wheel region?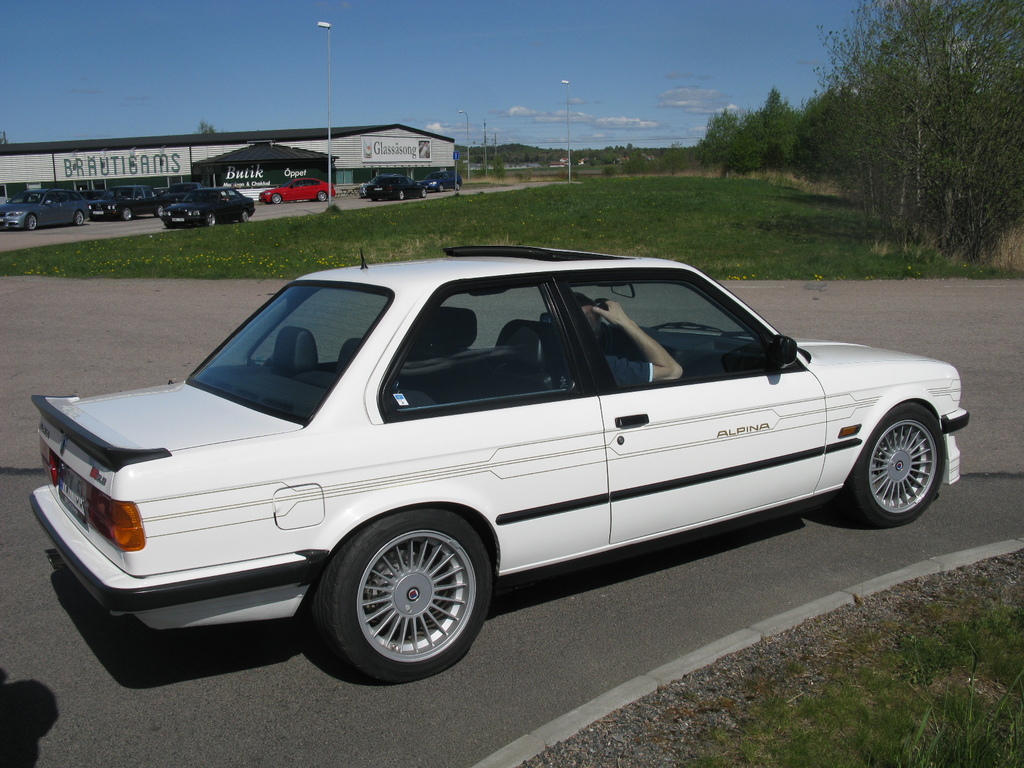
<region>419, 188, 431, 202</region>
